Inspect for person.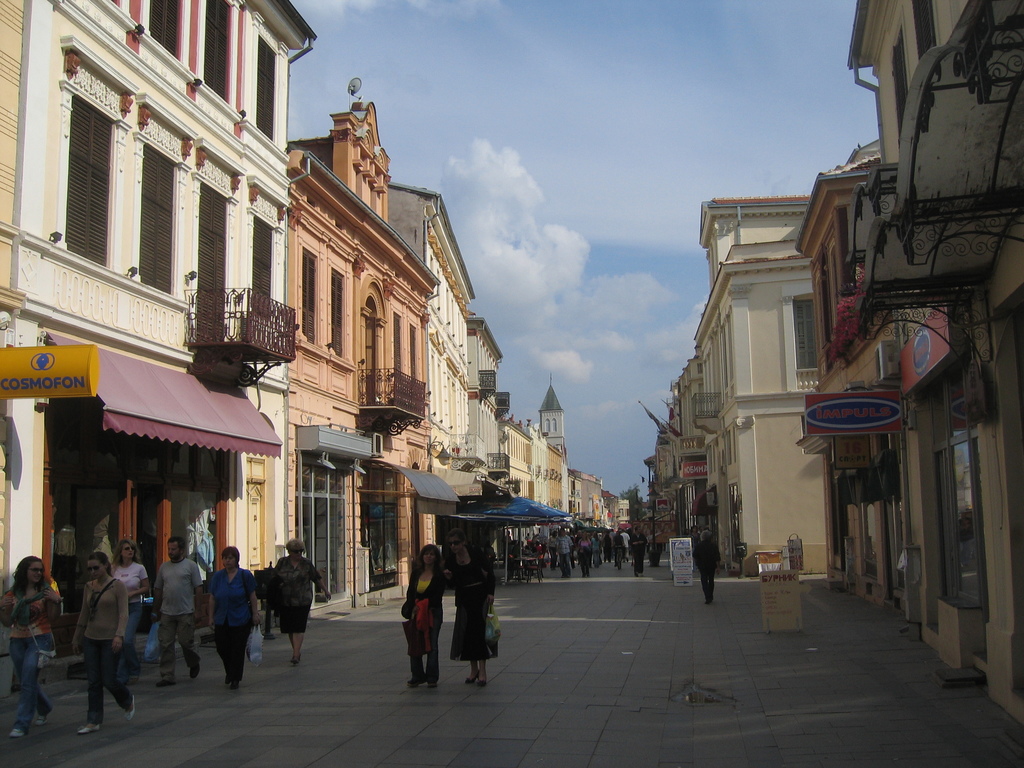
Inspection: Rect(269, 538, 324, 674).
